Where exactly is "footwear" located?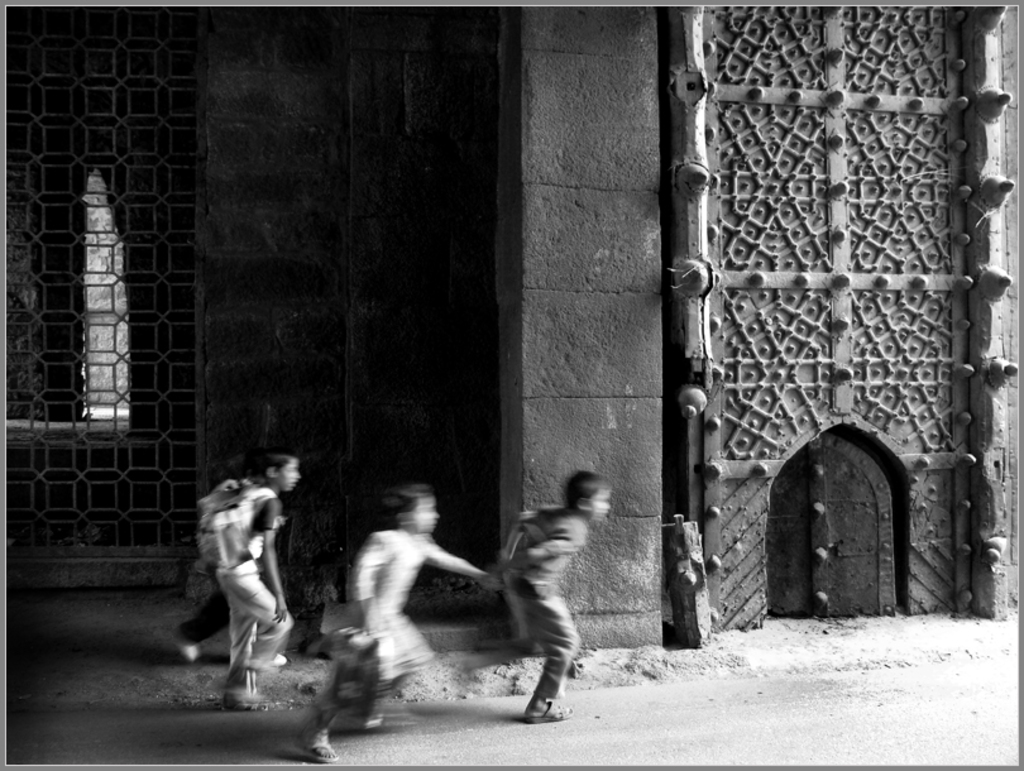
Its bounding box is [left=224, top=679, right=262, bottom=705].
